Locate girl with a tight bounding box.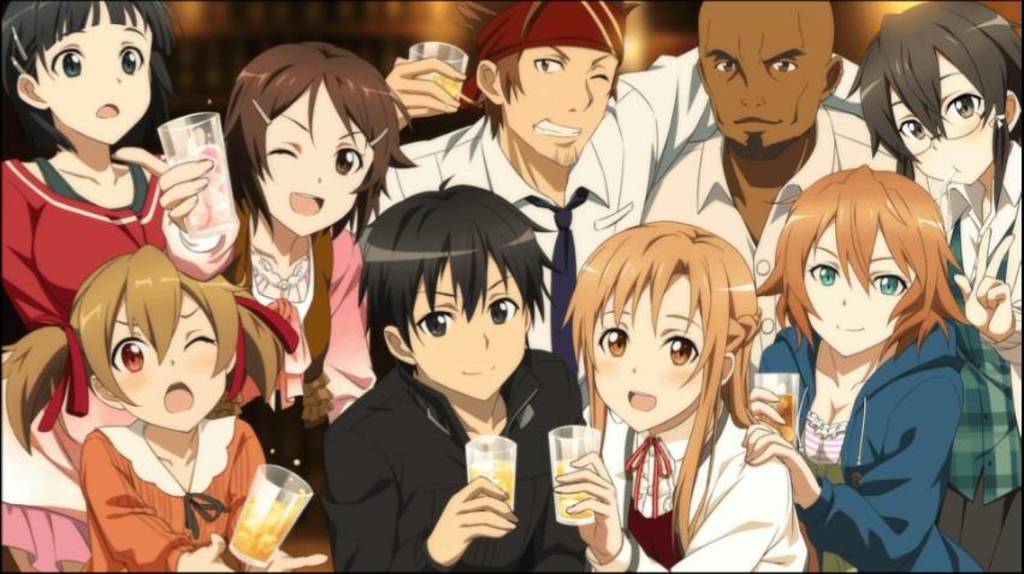
region(756, 164, 985, 570).
